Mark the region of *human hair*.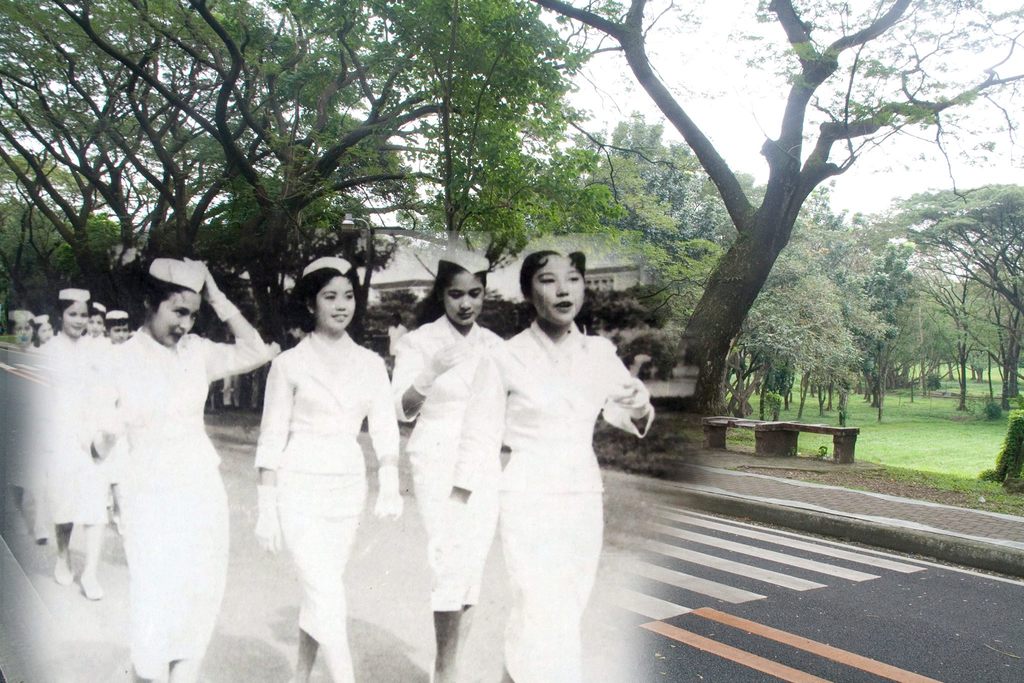
Region: select_region(509, 243, 588, 333).
